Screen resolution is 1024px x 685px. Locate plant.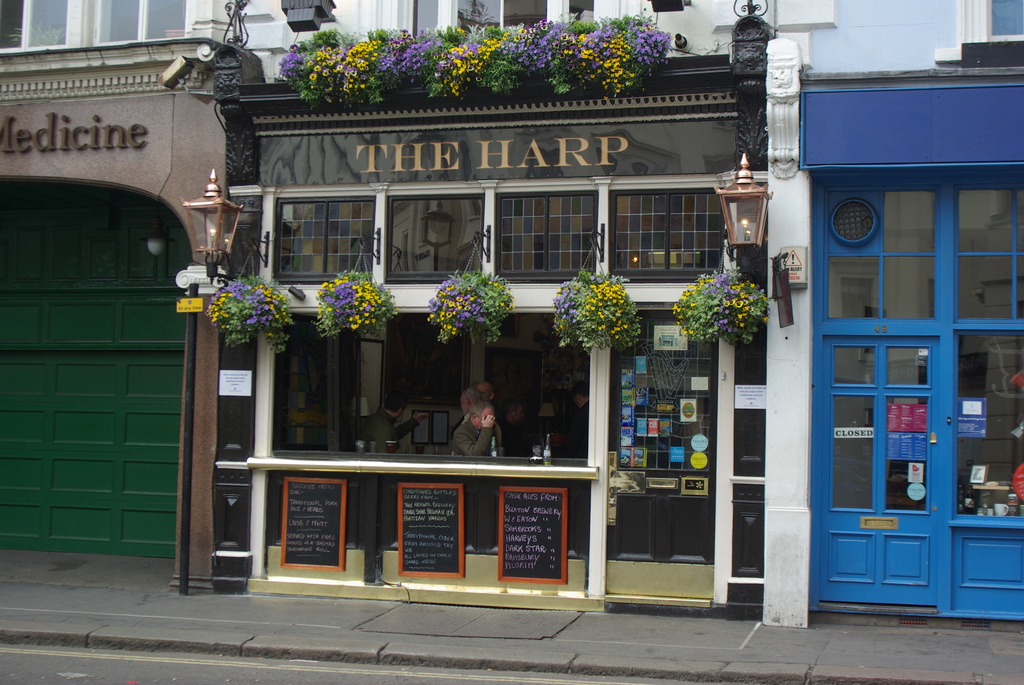
[426,248,516,345].
